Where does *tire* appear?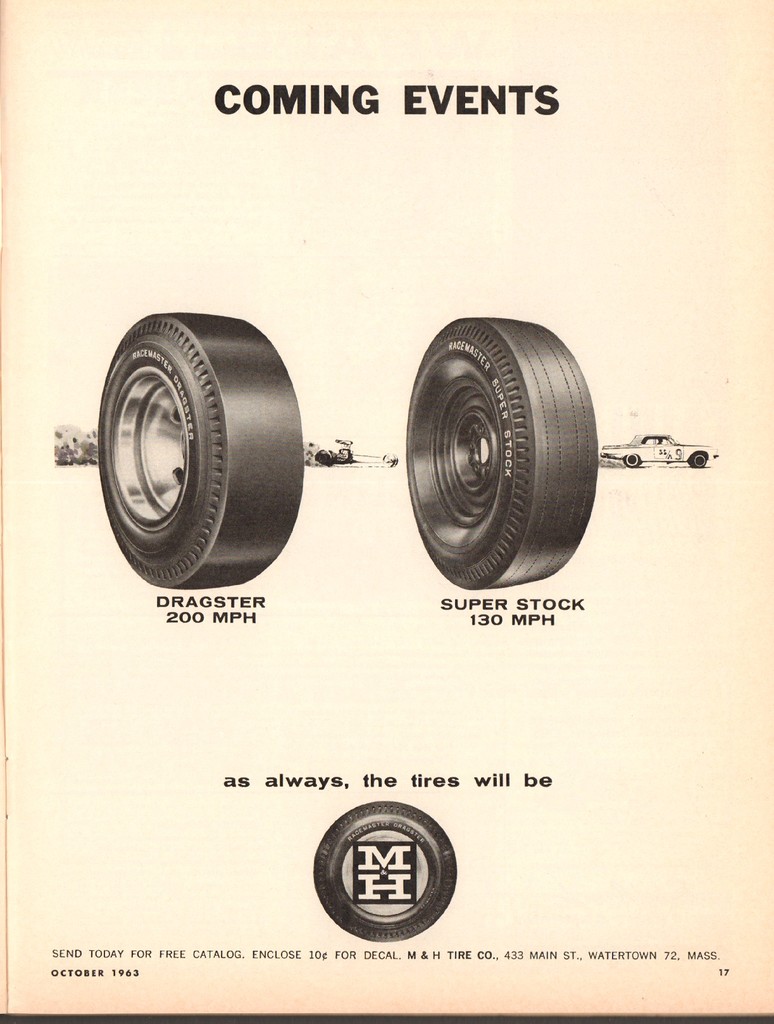
Appears at bbox(311, 802, 460, 943).
